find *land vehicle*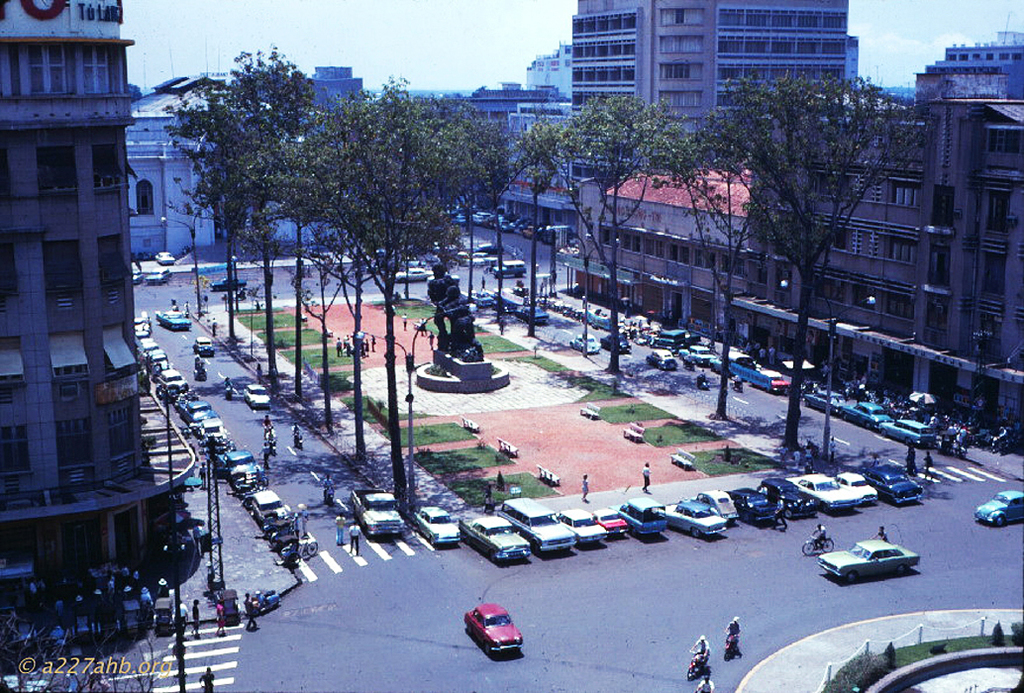
rect(973, 488, 1023, 530)
